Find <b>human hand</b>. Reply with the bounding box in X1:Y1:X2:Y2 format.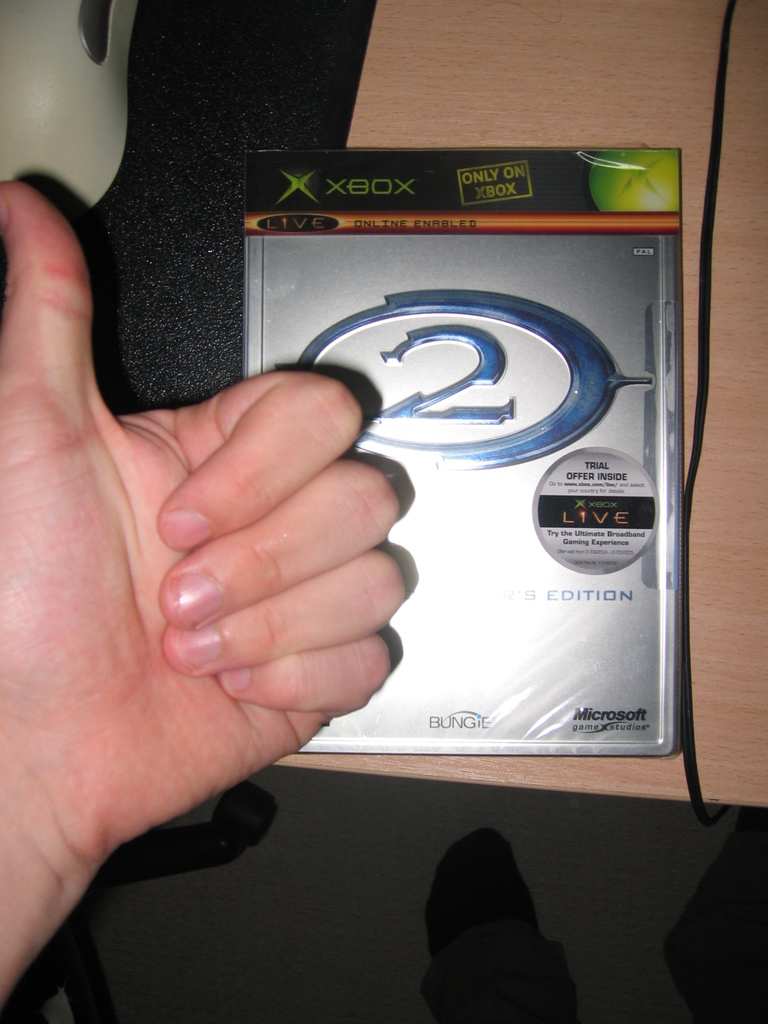
0:180:390:872.
